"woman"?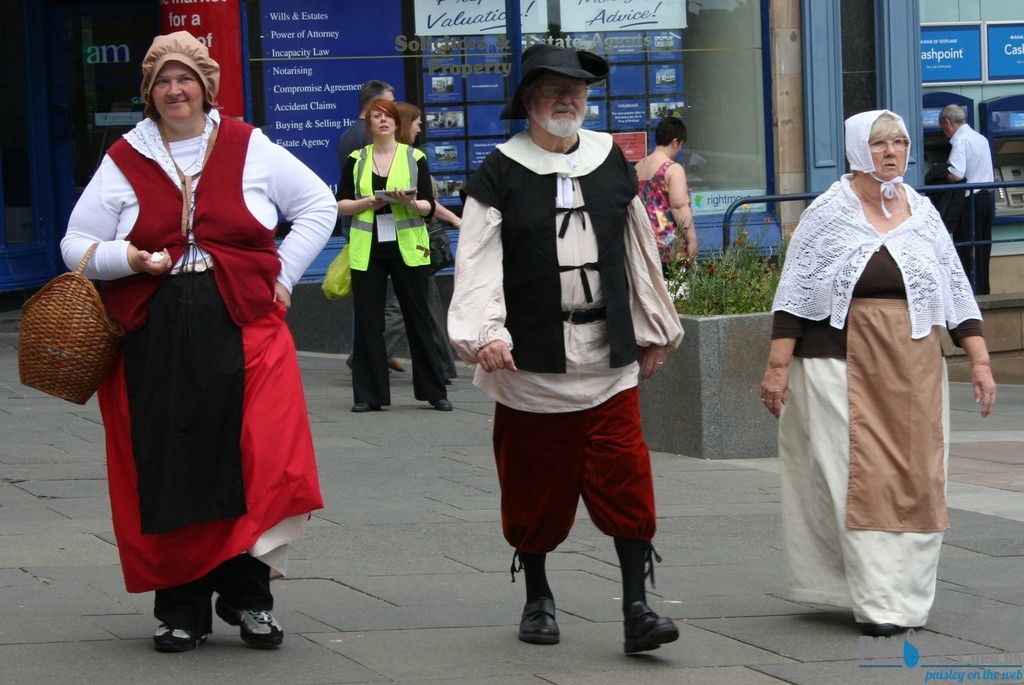
<region>759, 107, 999, 628</region>
